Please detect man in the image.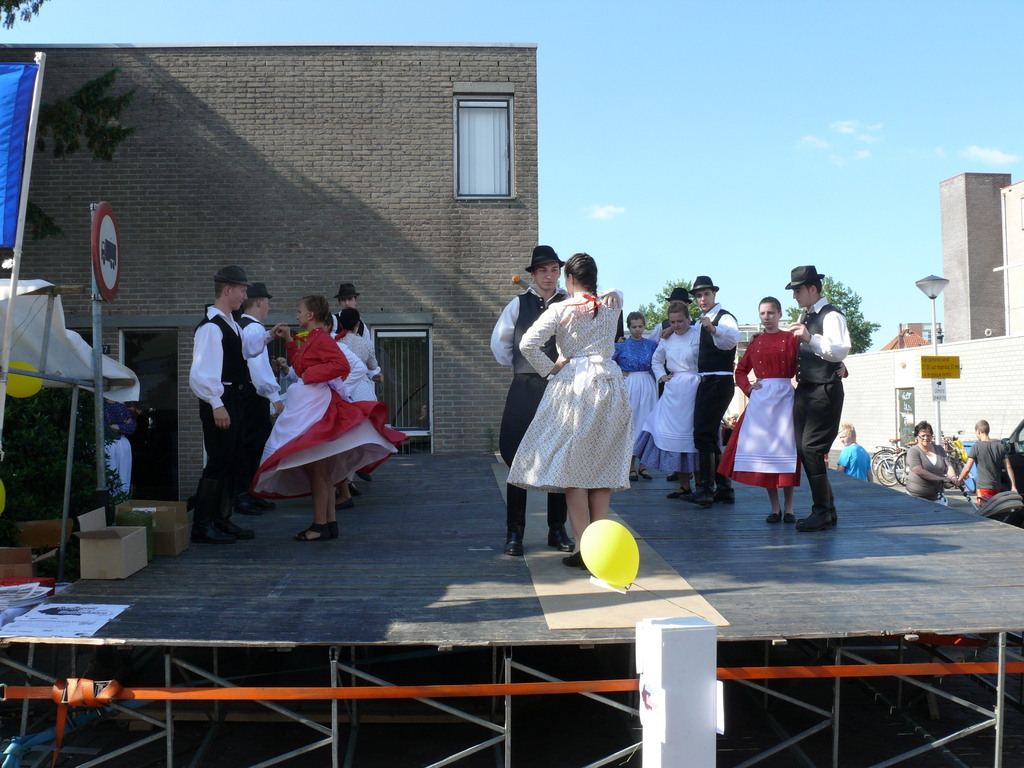
957,414,1021,504.
